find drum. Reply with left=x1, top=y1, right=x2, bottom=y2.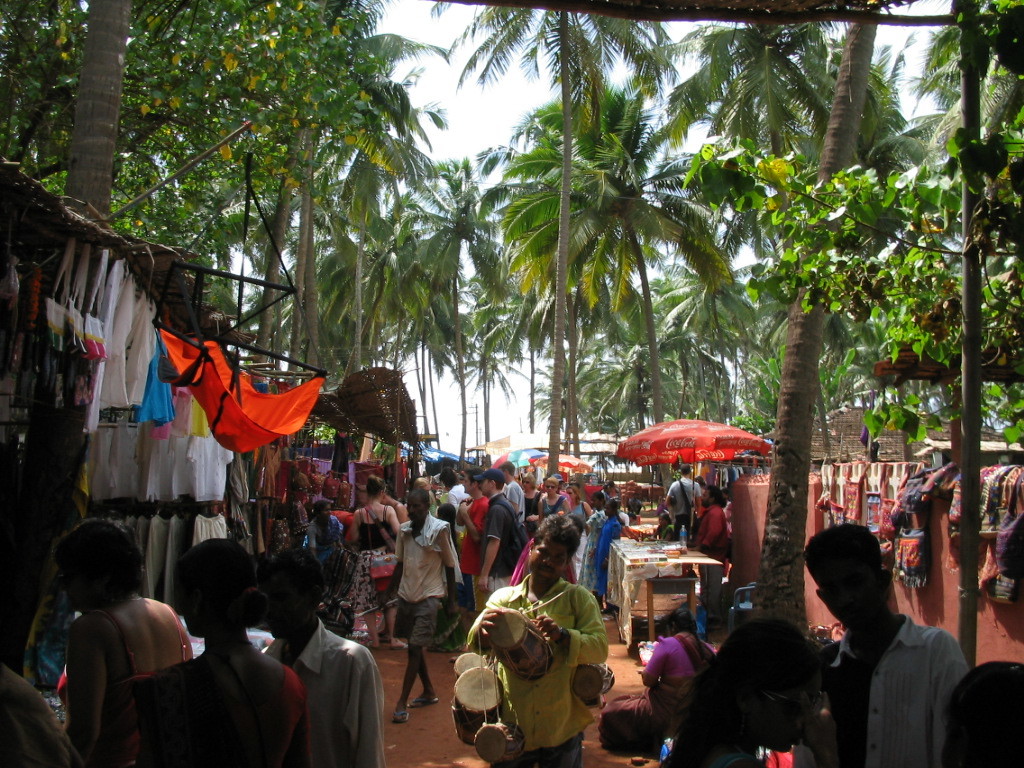
left=572, top=660, right=617, bottom=699.
